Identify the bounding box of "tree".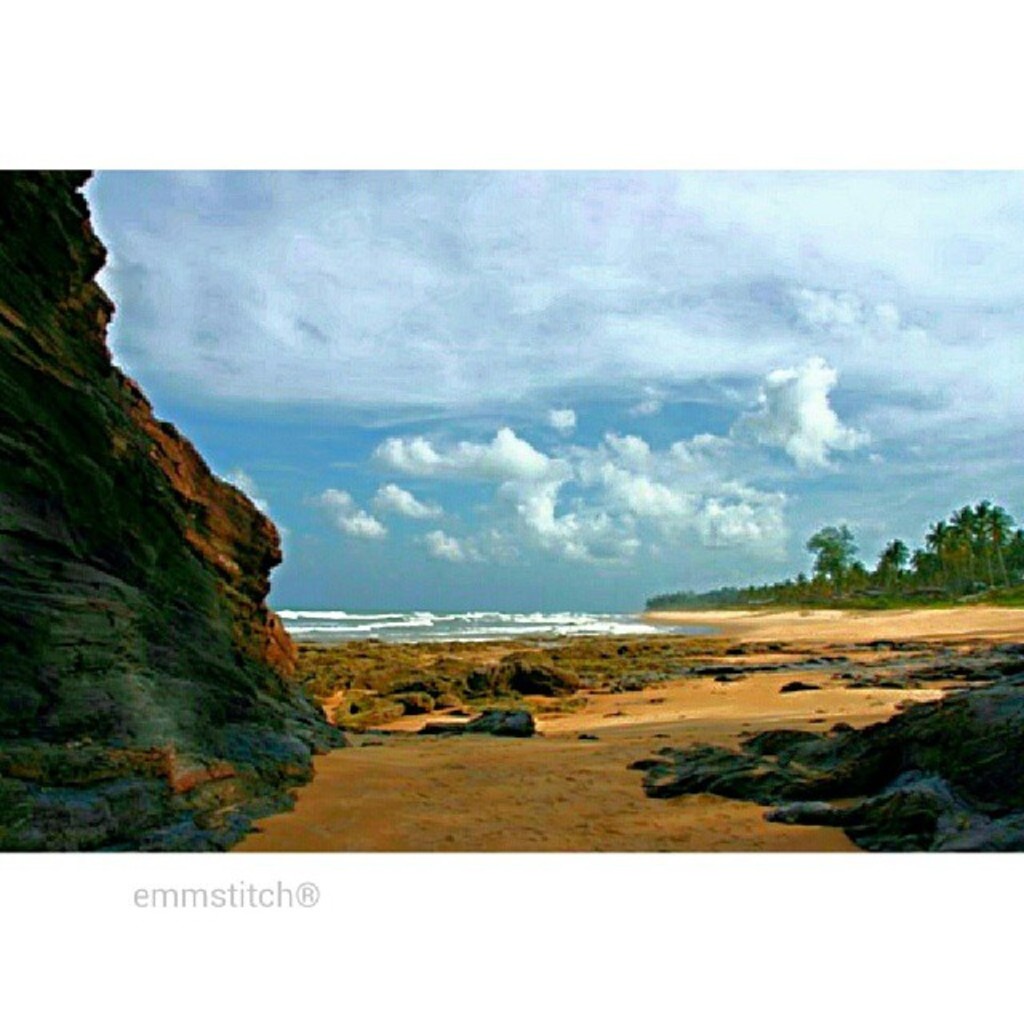
(left=802, top=517, right=864, bottom=586).
